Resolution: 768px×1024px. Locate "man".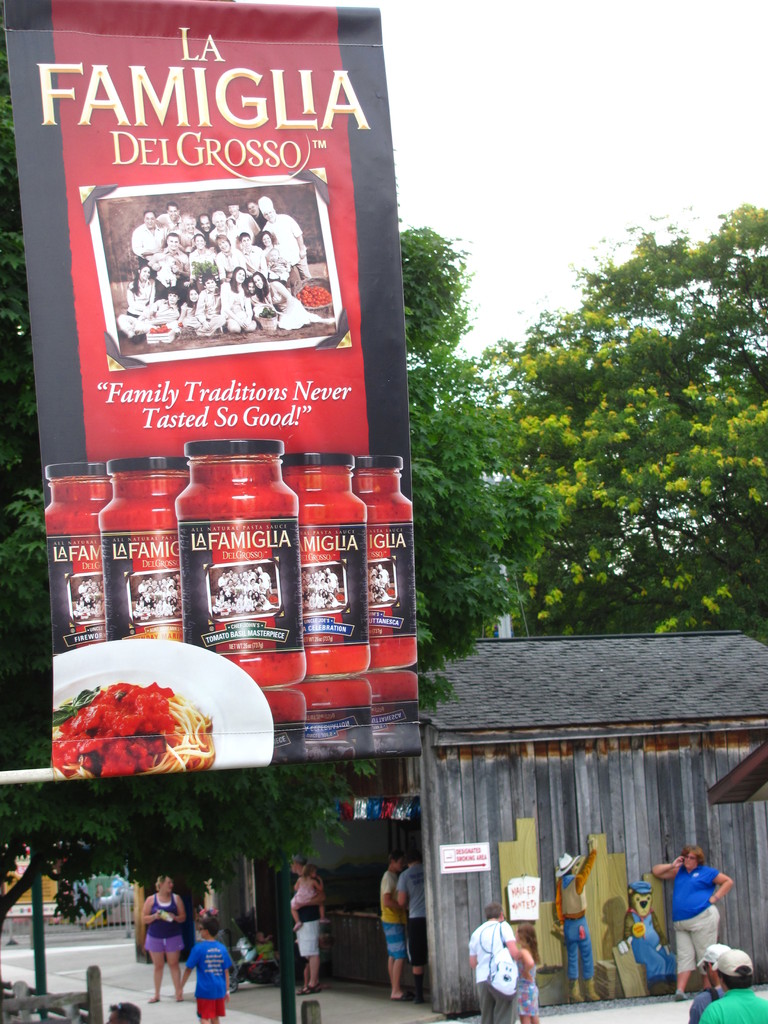
BBox(555, 826, 596, 1003).
